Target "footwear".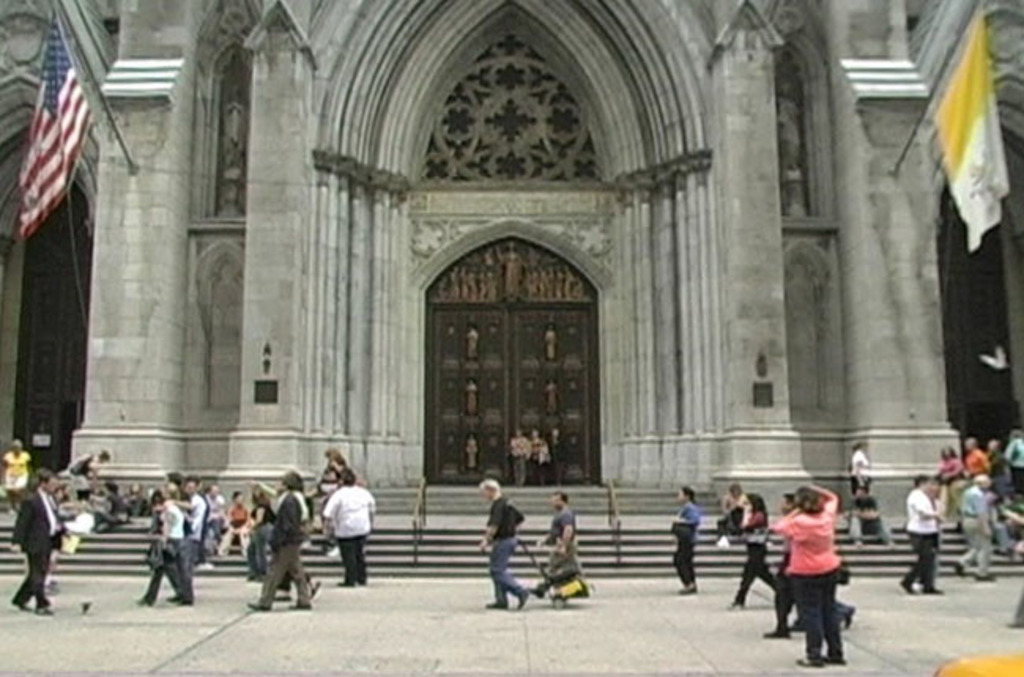
Target region: 484/600/504/609.
